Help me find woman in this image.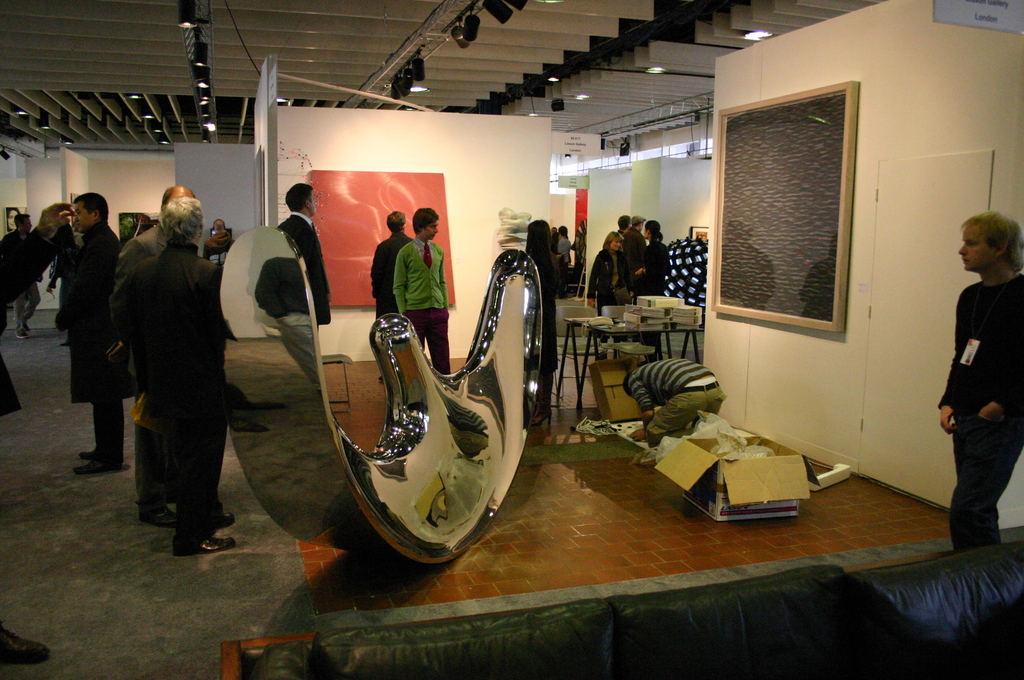
Found it: (630,218,670,358).
